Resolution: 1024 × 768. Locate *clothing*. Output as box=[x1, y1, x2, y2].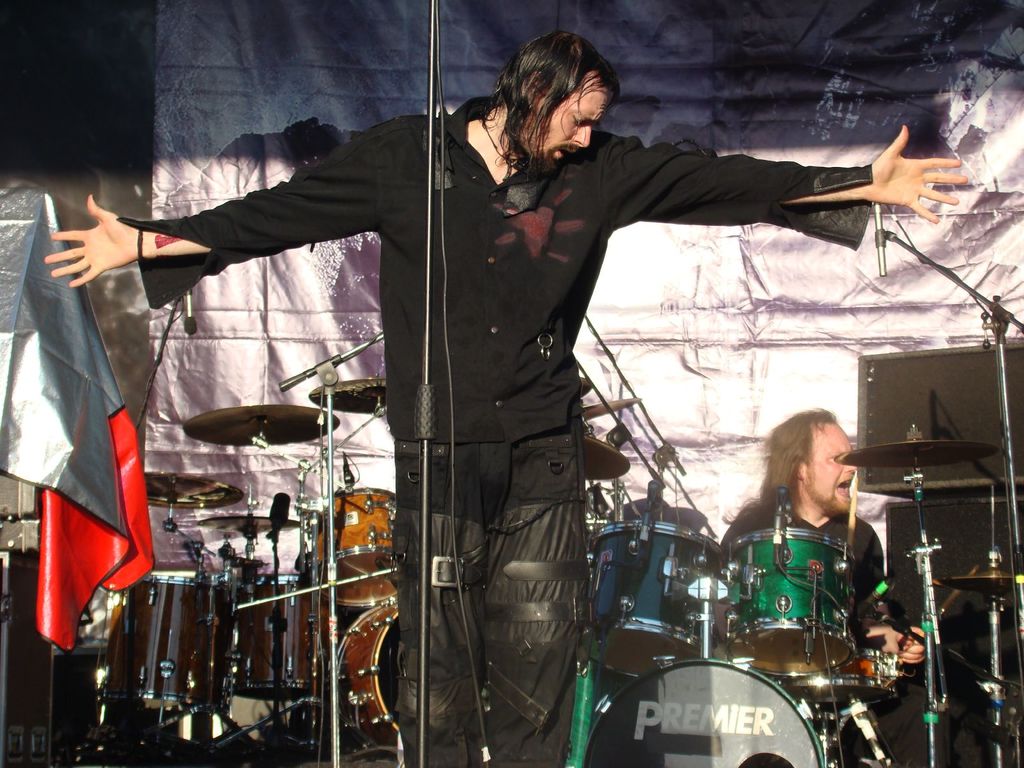
box=[147, 44, 801, 708].
